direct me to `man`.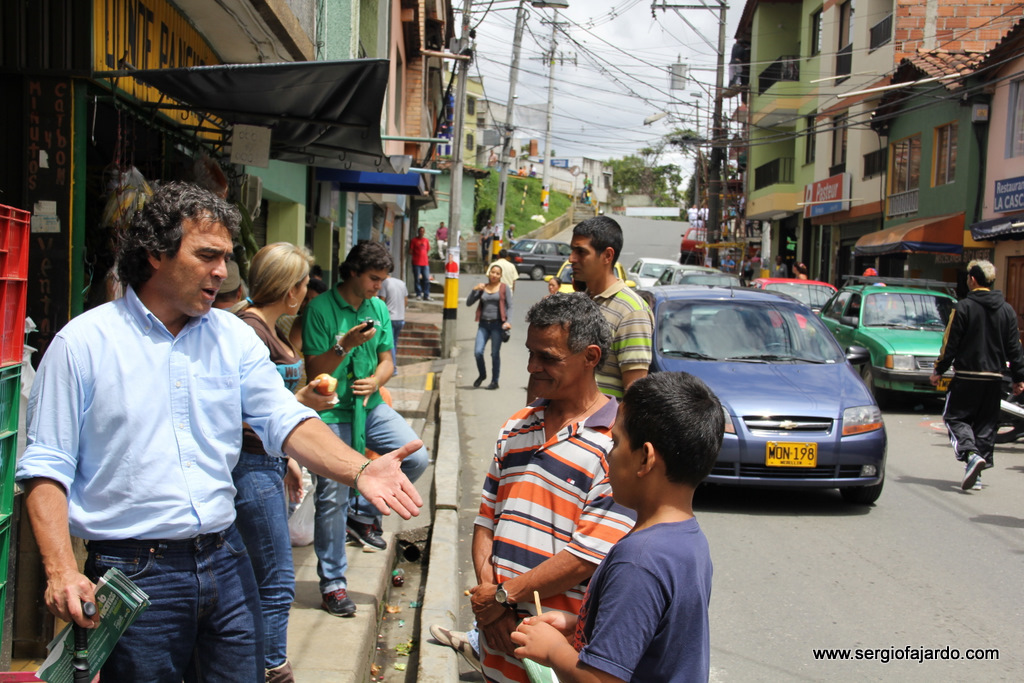
Direction: select_region(929, 259, 1023, 490).
